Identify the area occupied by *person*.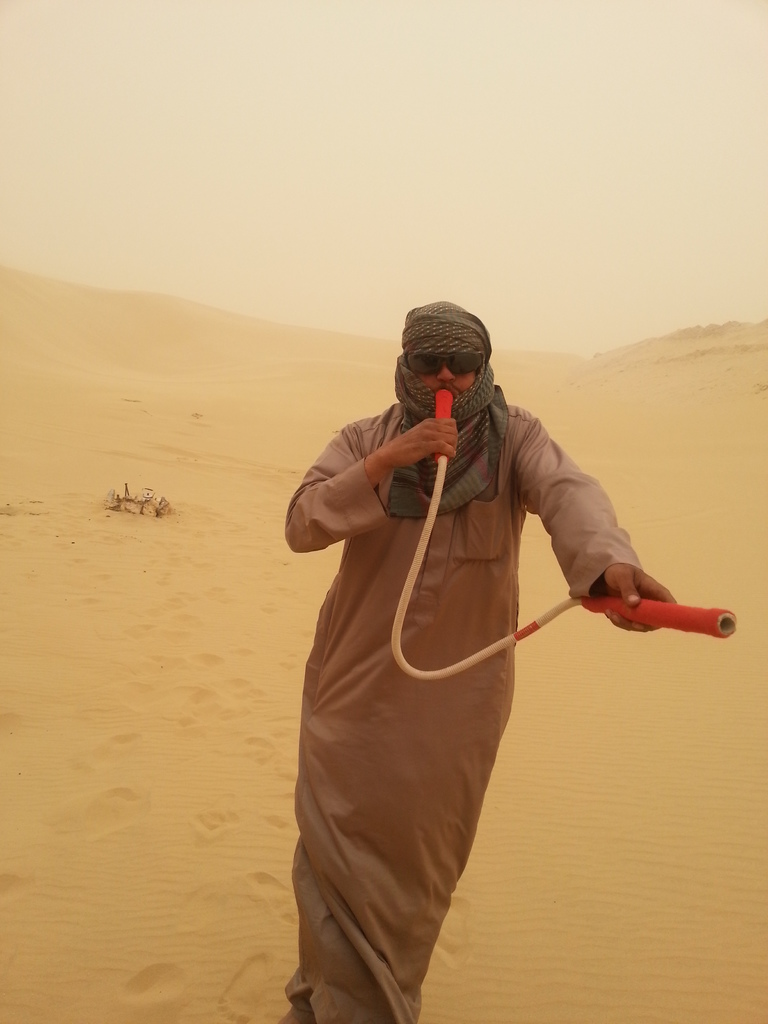
Area: BBox(284, 301, 671, 1023).
